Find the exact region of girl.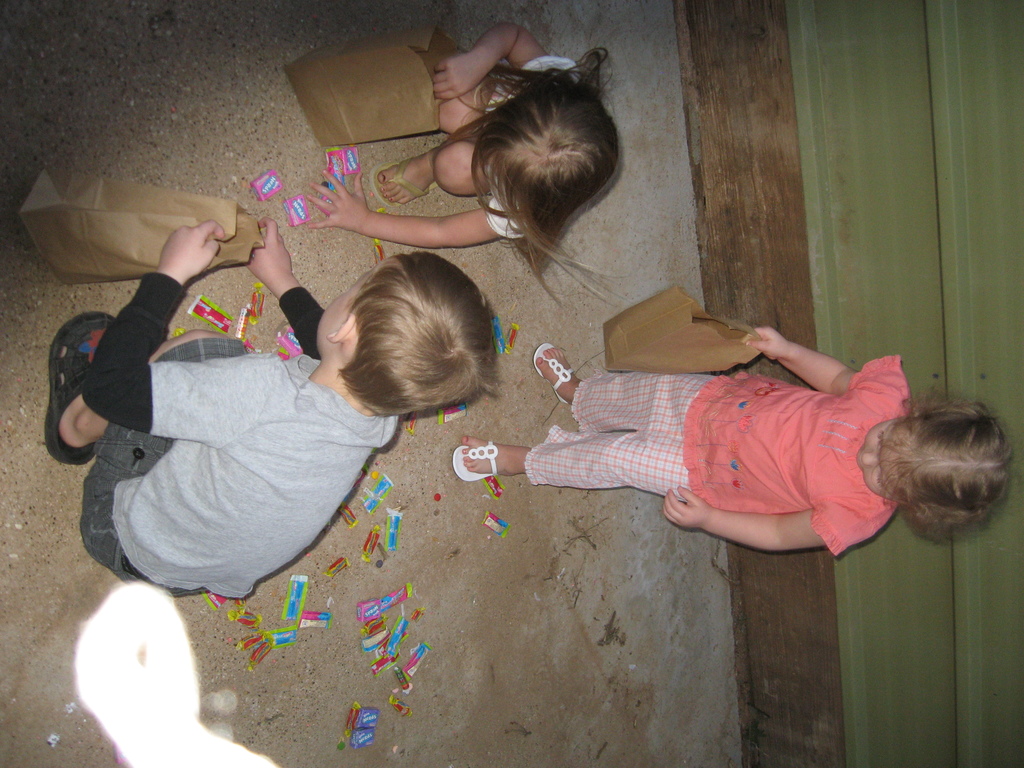
Exact region: (x1=454, y1=320, x2=1011, y2=558).
